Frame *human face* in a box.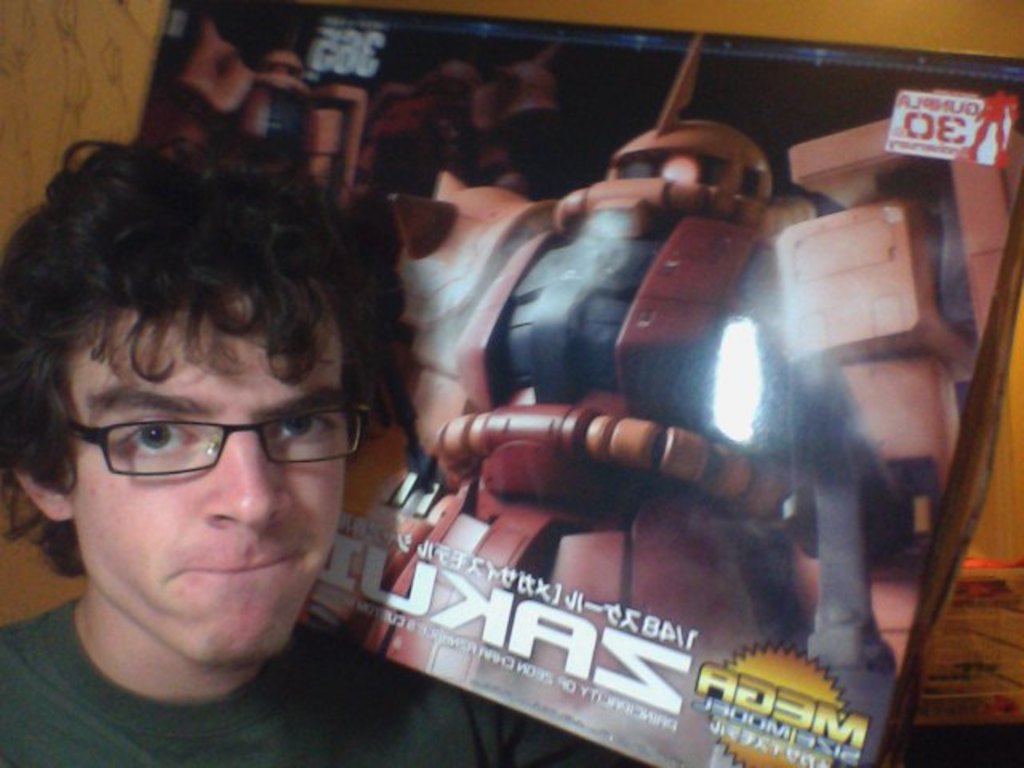
box(64, 312, 346, 667).
